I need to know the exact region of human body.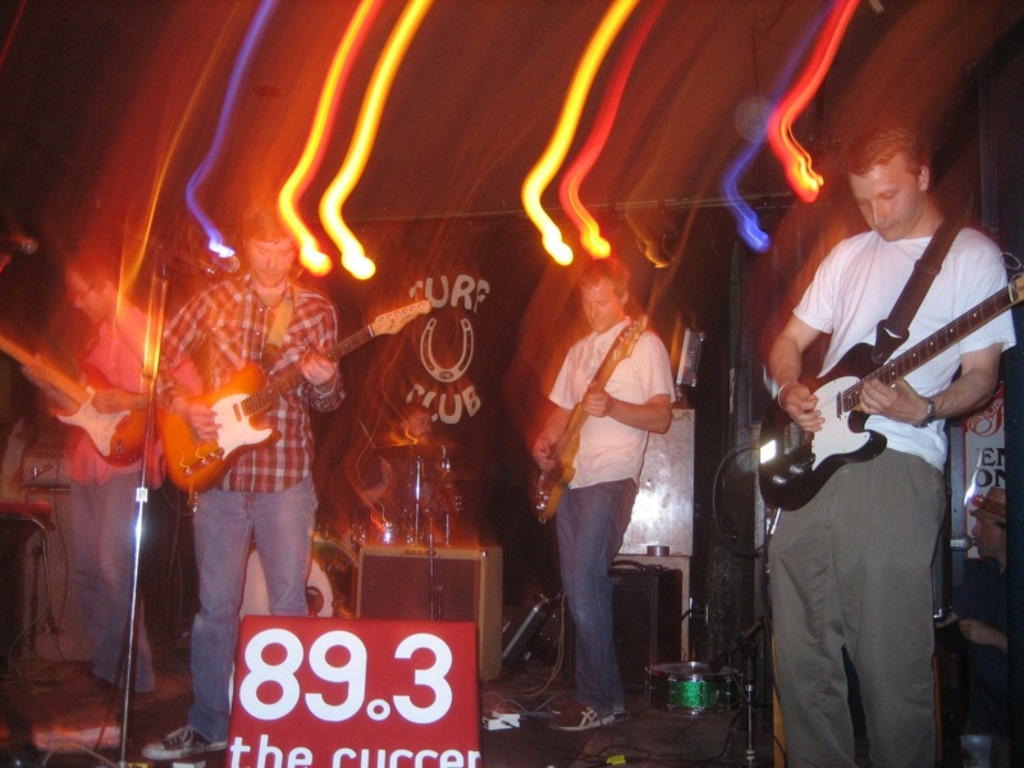
Region: rect(150, 276, 355, 763).
